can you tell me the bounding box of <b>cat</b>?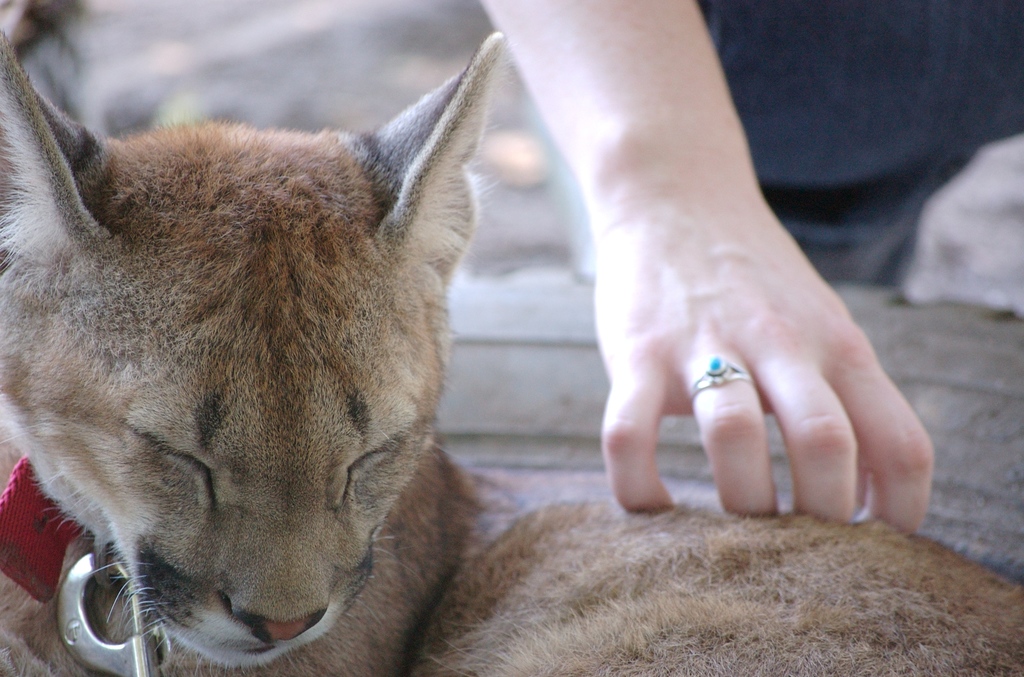
crop(0, 23, 1023, 676).
